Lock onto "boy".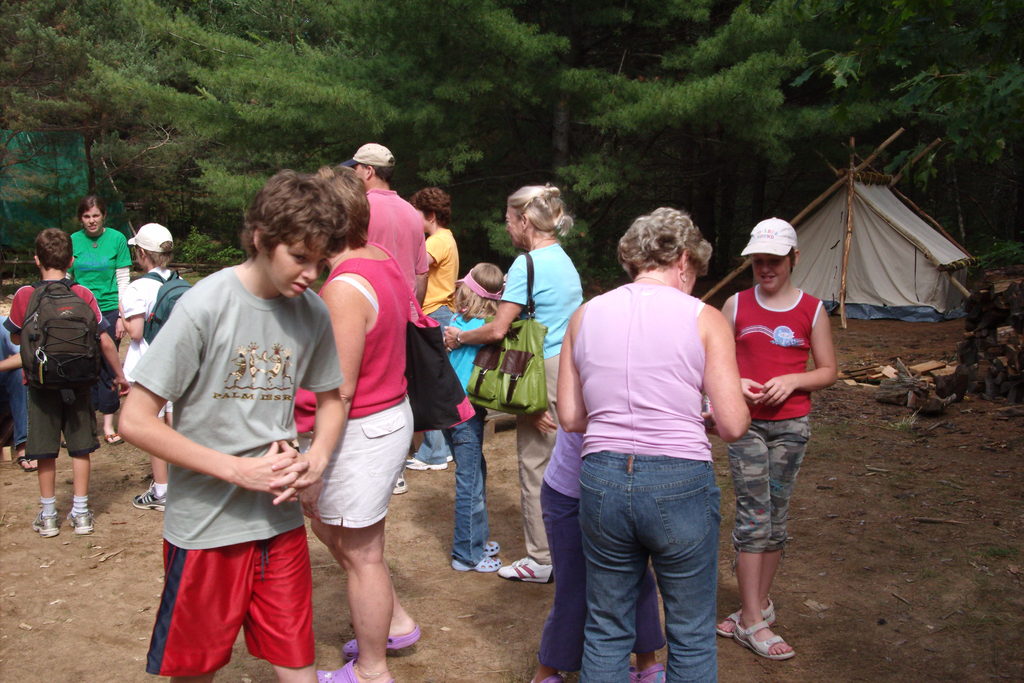
Locked: box(717, 222, 842, 663).
